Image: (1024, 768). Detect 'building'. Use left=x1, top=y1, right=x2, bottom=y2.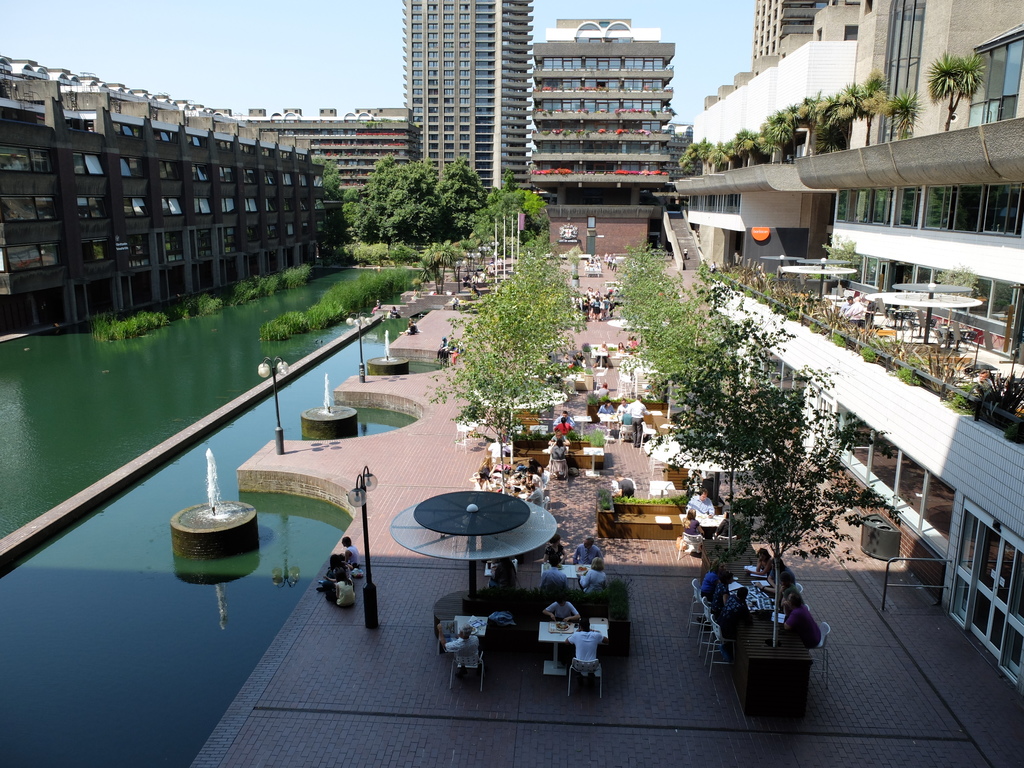
left=390, top=0, right=532, bottom=193.
